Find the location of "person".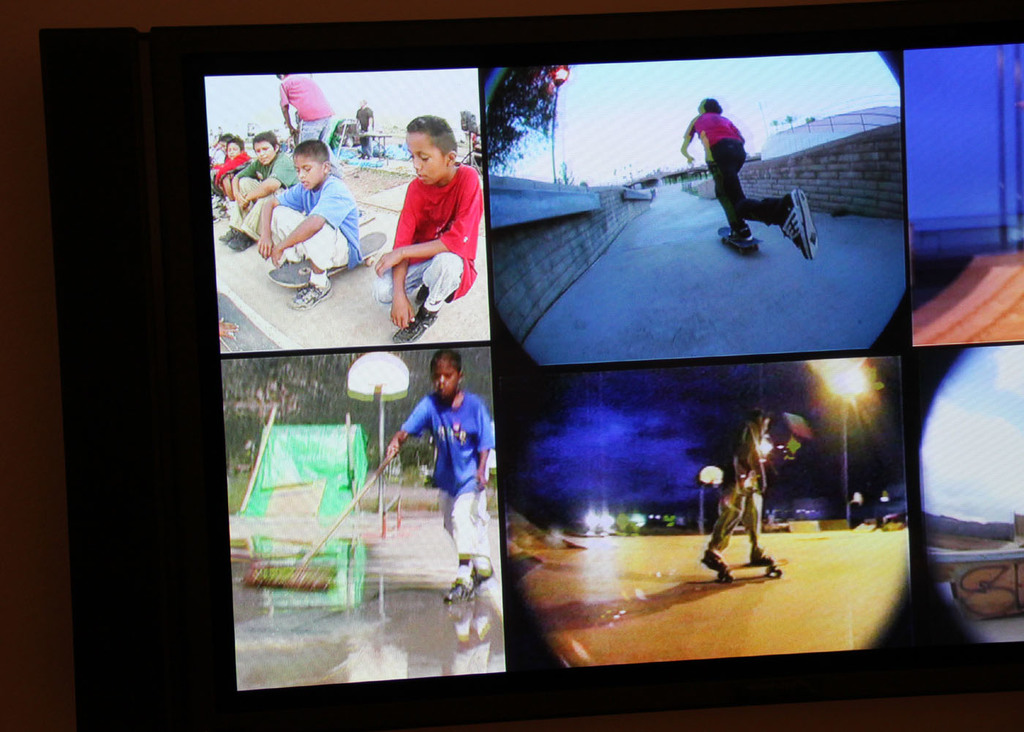
Location: box=[718, 389, 810, 608].
